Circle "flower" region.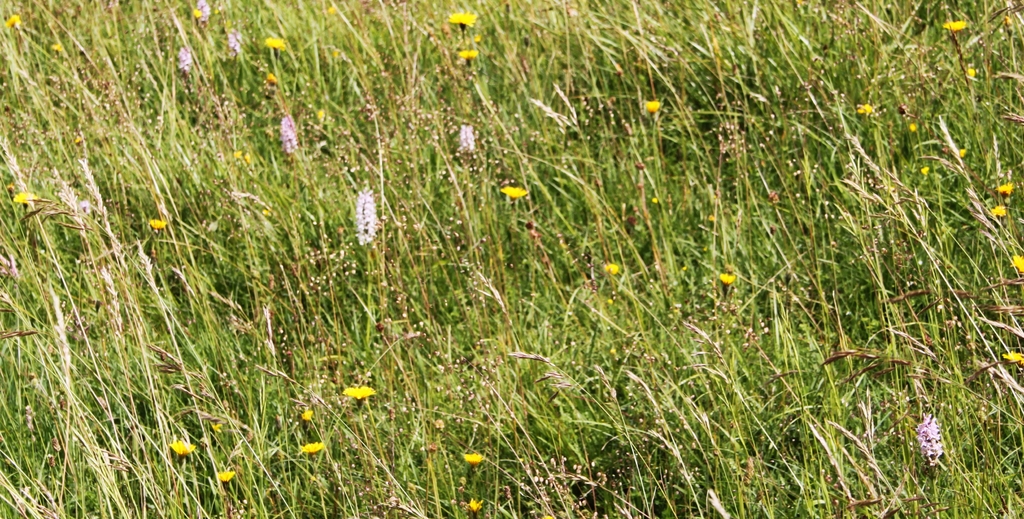
Region: 261 34 289 47.
